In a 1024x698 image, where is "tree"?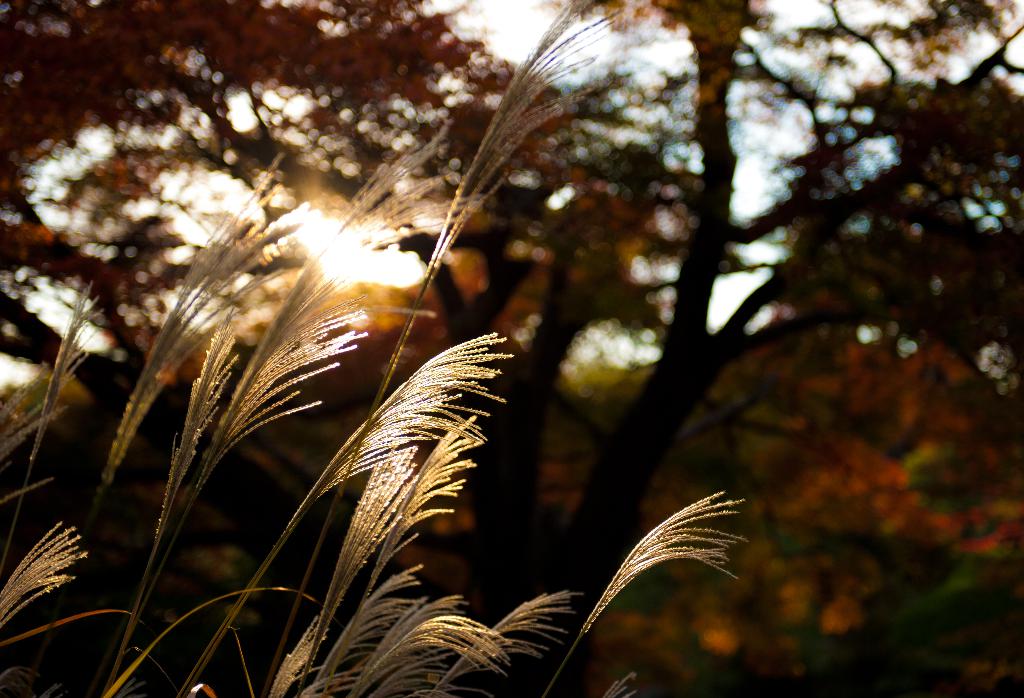
left=0, top=0, right=1023, bottom=380.
